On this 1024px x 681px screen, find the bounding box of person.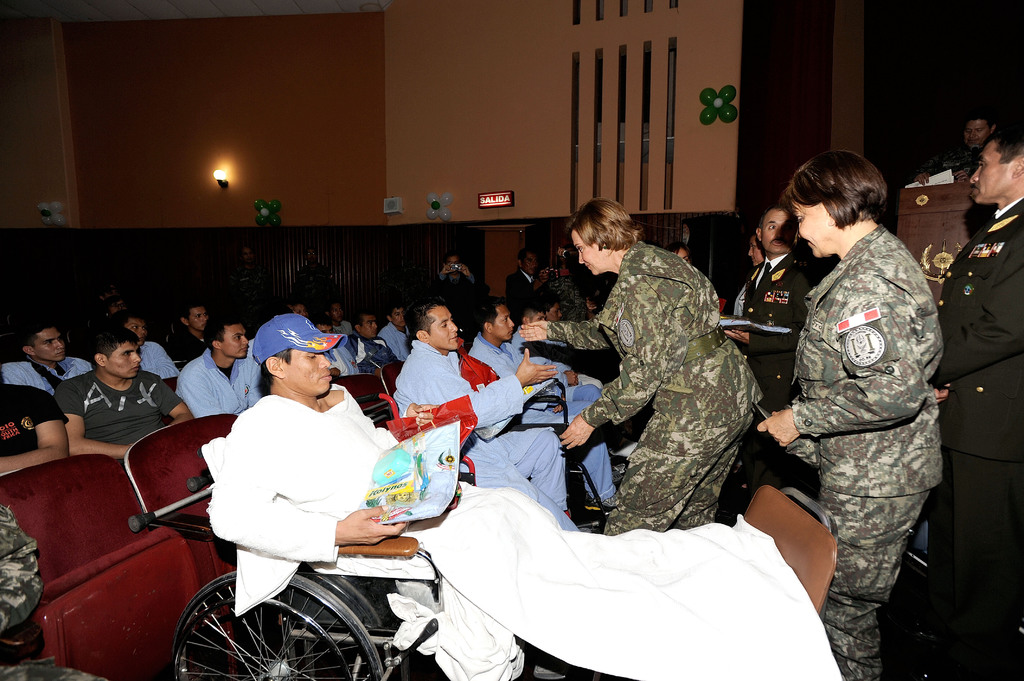
Bounding box: box(729, 200, 831, 521).
